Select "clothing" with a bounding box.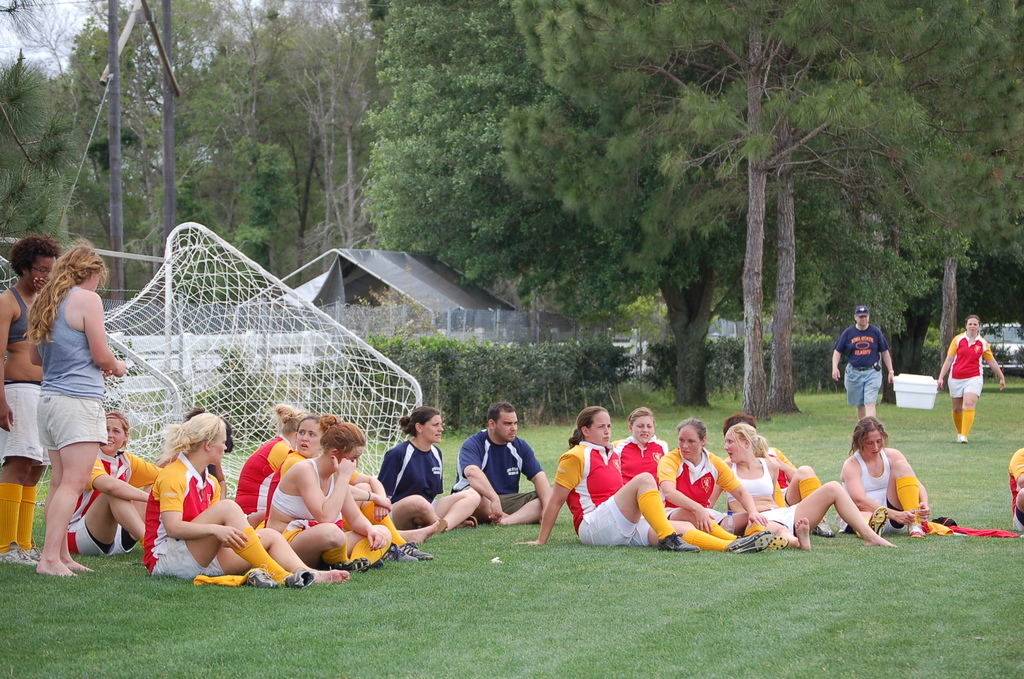
{"x1": 558, "y1": 432, "x2": 714, "y2": 559}.
